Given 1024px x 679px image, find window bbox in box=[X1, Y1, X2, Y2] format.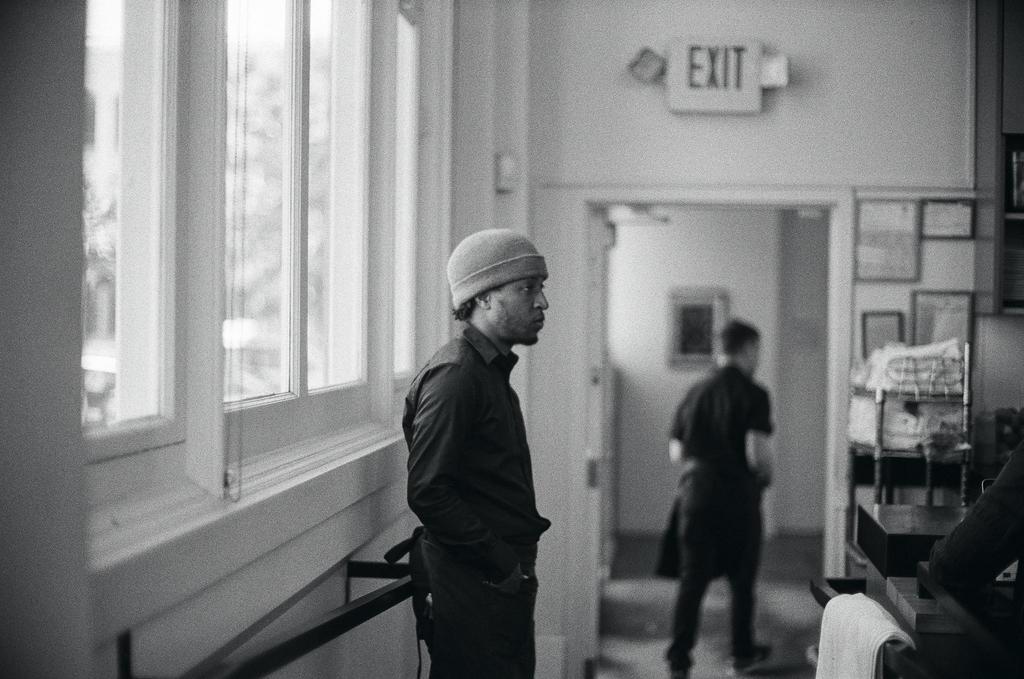
box=[84, 0, 417, 516].
